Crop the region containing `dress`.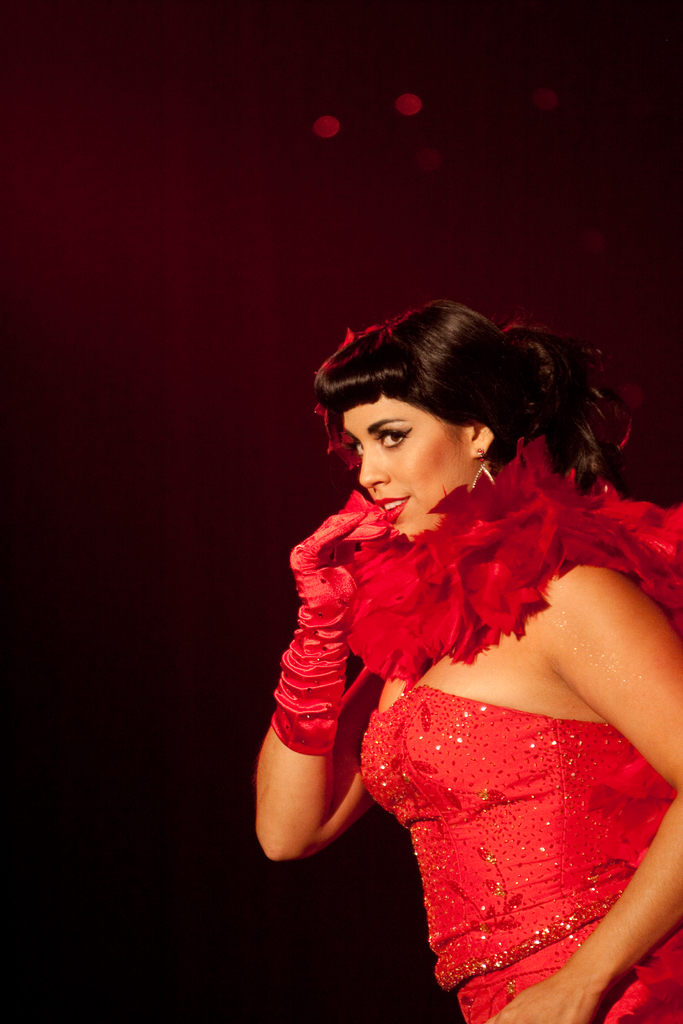
Crop region: box(363, 557, 666, 982).
